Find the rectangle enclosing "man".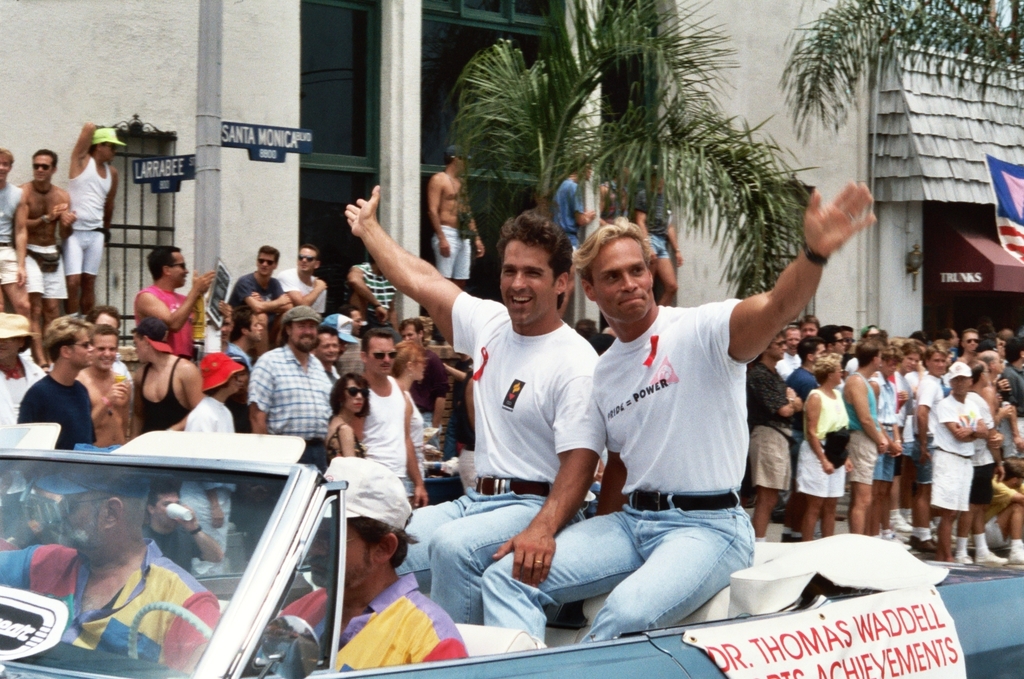
Rect(783, 338, 824, 540).
